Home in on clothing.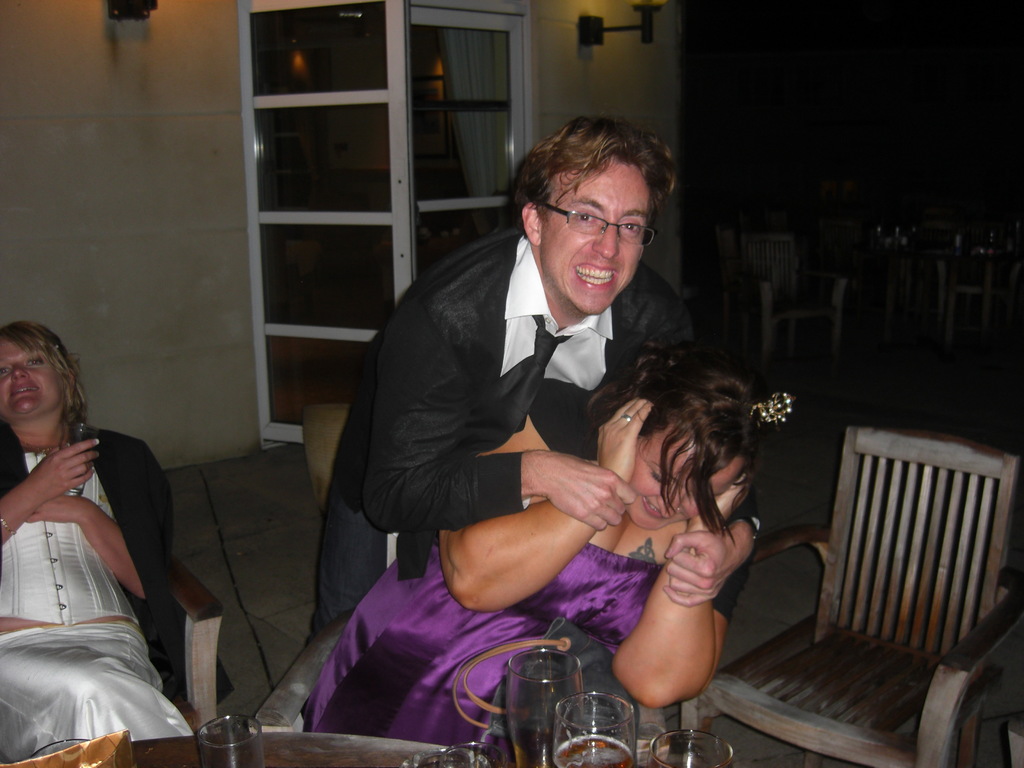
Homed in at locate(0, 421, 236, 752).
